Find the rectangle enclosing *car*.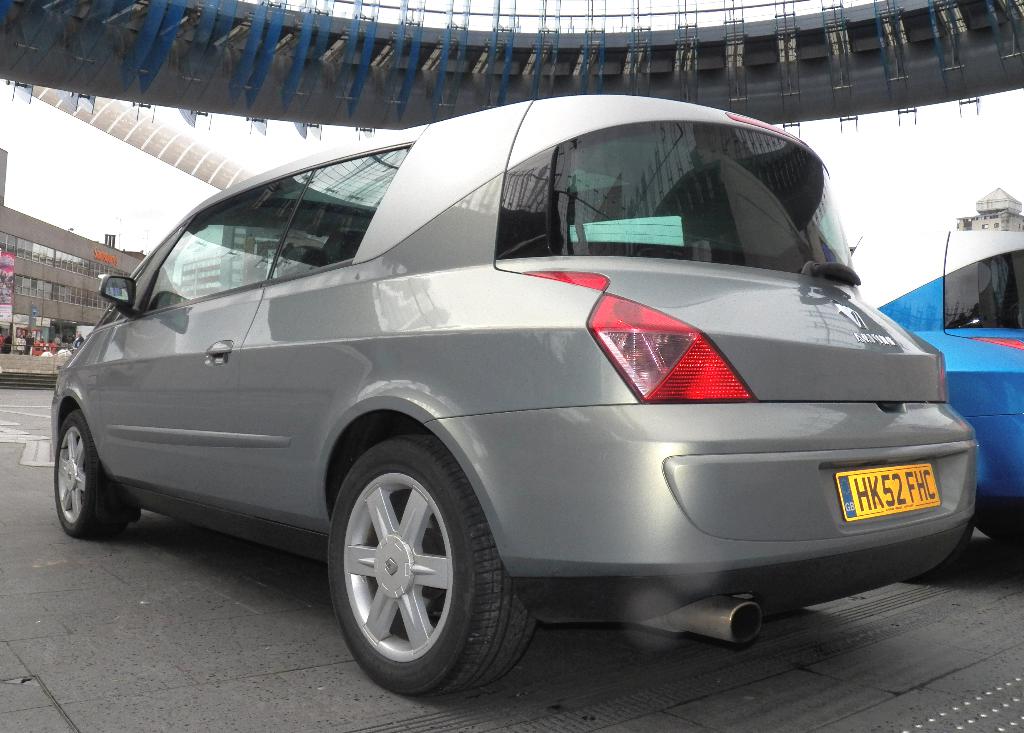
[81,98,989,696].
